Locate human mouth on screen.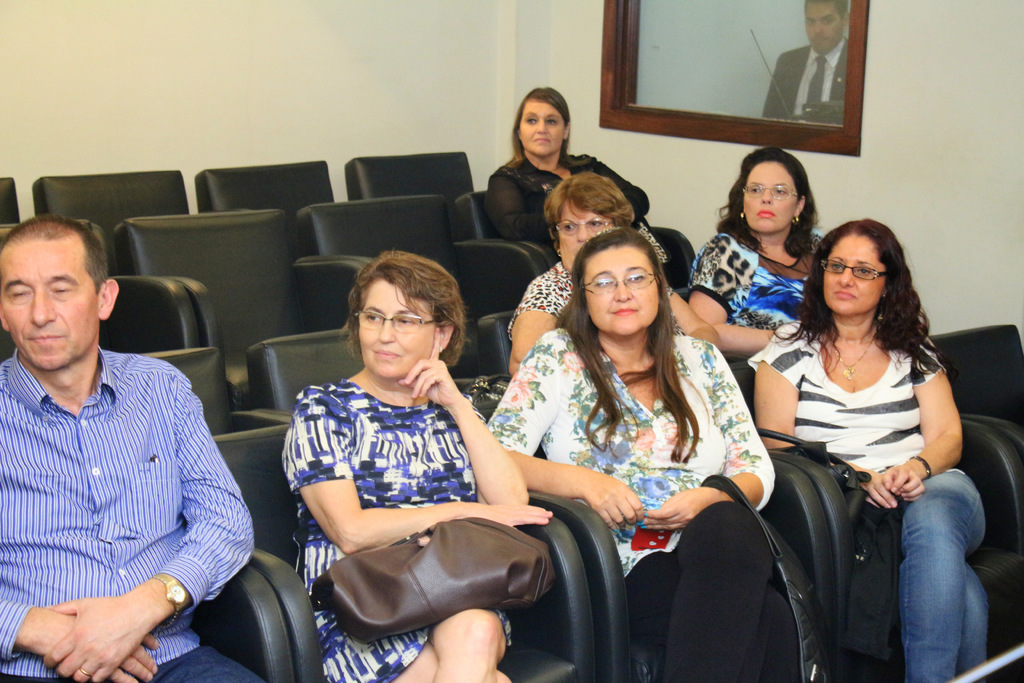
On screen at BBox(26, 331, 63, 346).
